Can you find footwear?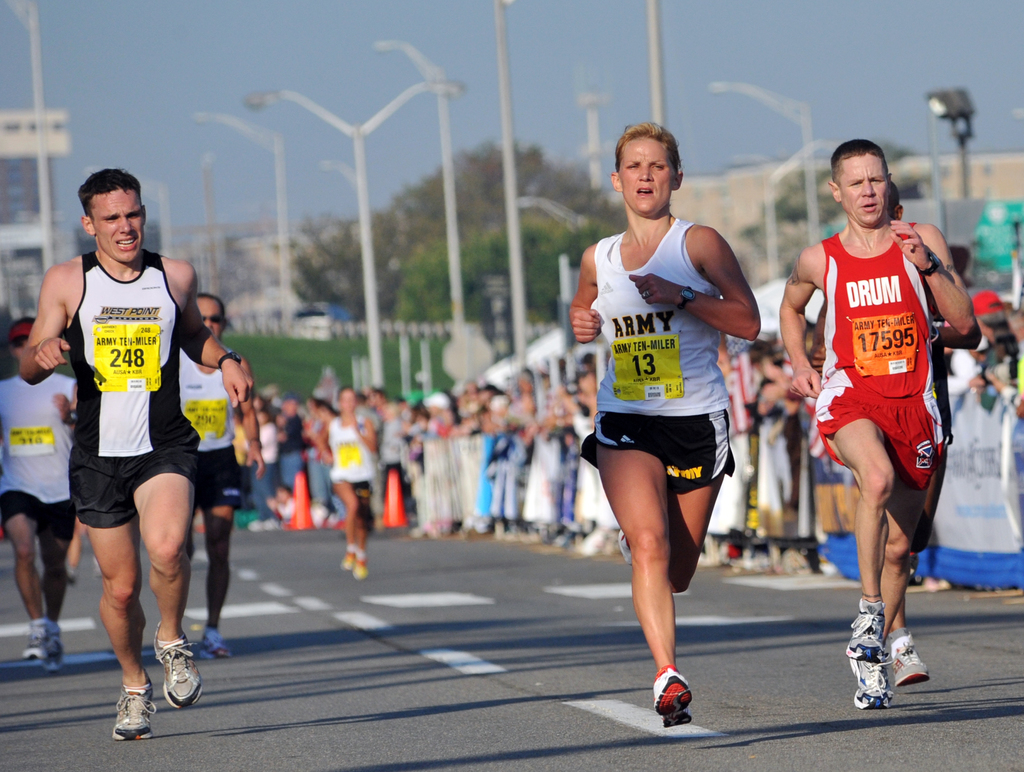
Yes, bounding box: pyautogui.locateOnScreen(847, 597, 887, 665).
